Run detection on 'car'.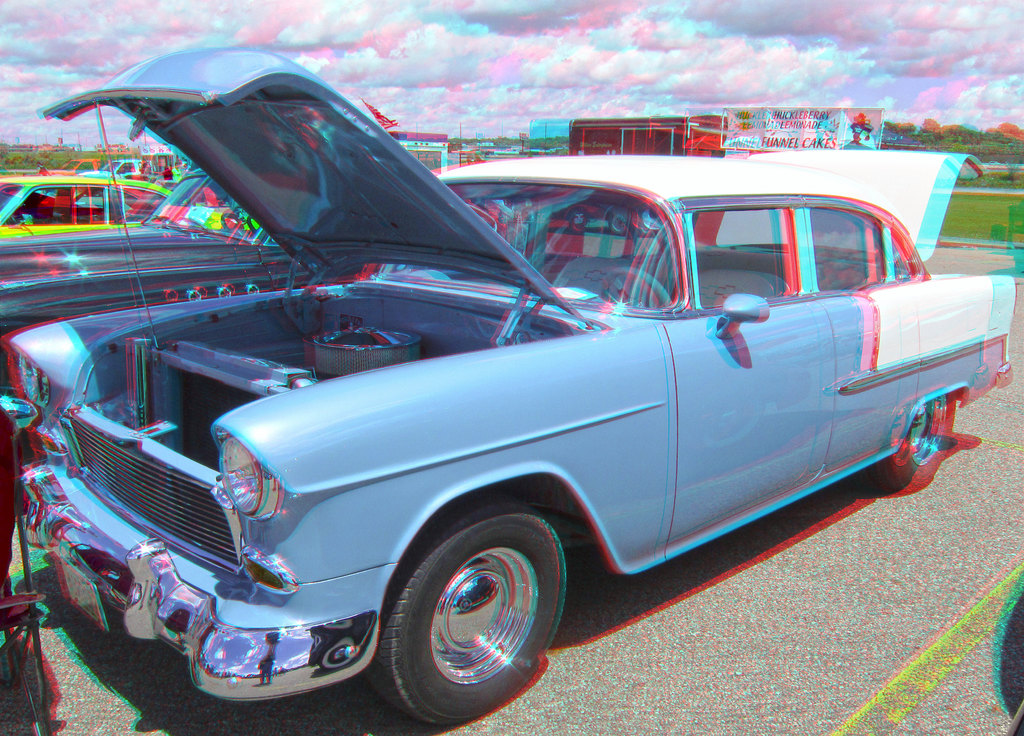
Result: (0, 158, 374, 390).
